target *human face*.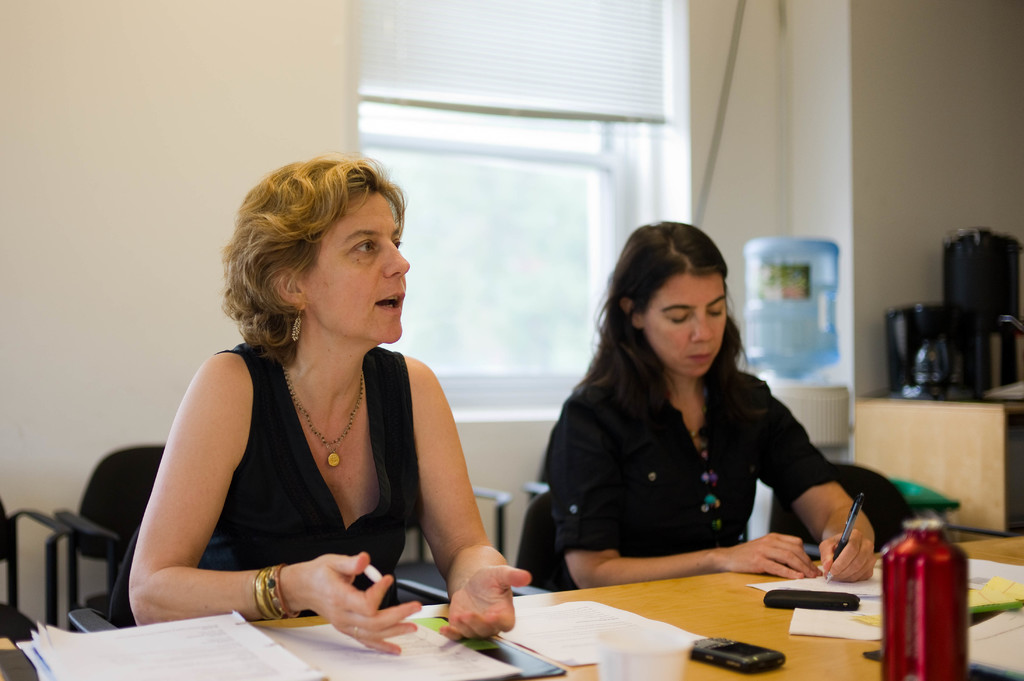
Target region: box=[645, 276, 735, 377].
